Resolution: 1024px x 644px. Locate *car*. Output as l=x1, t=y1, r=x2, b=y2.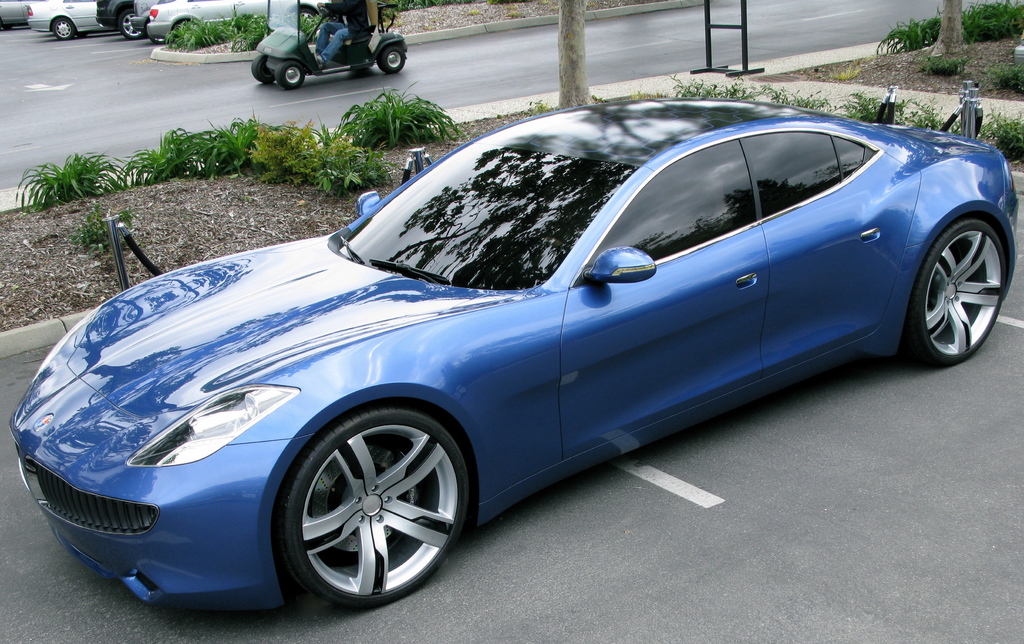
l=11, t=104, r=1021, b=614.
